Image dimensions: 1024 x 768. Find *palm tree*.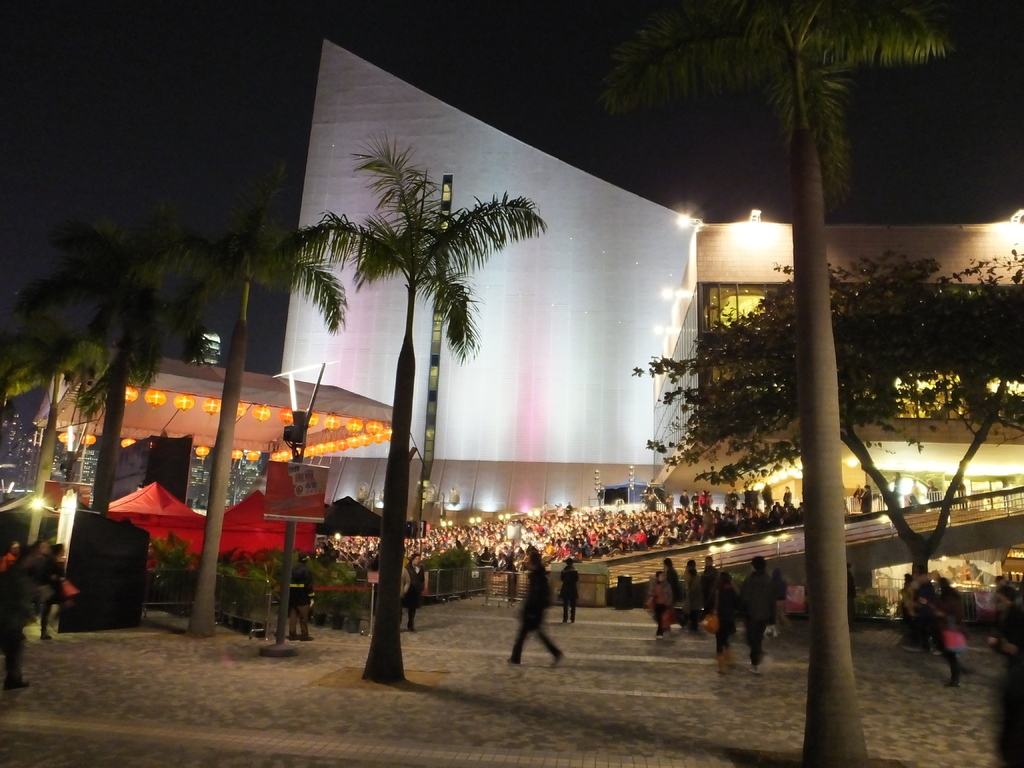
263,127,551,691.
